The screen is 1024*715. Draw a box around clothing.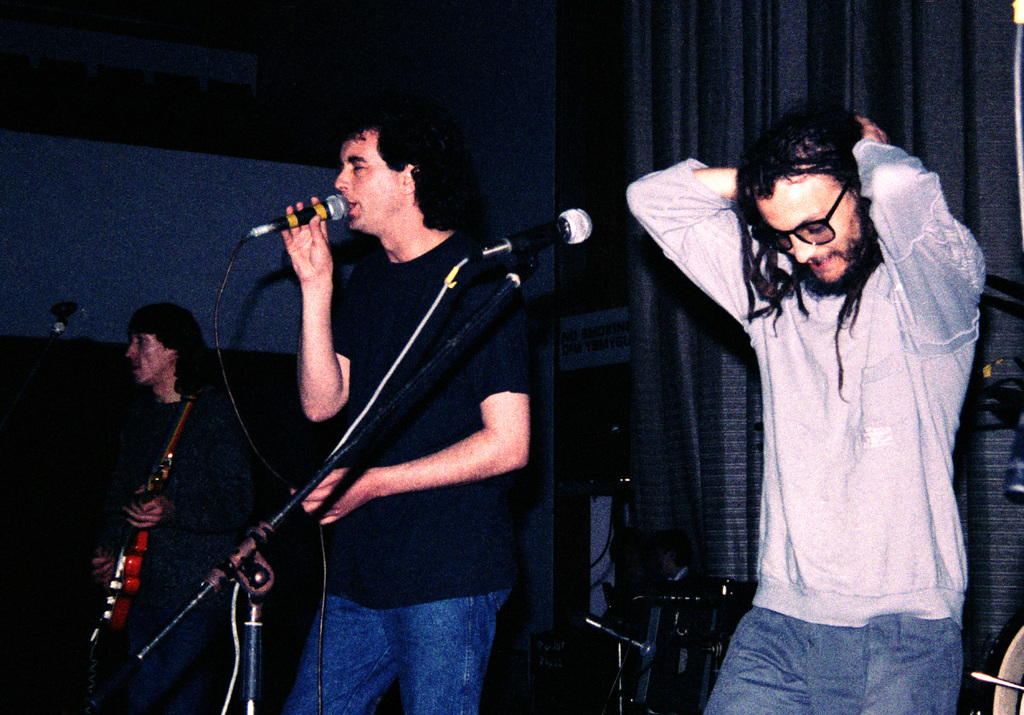
region(628, 160, 983, 714).
